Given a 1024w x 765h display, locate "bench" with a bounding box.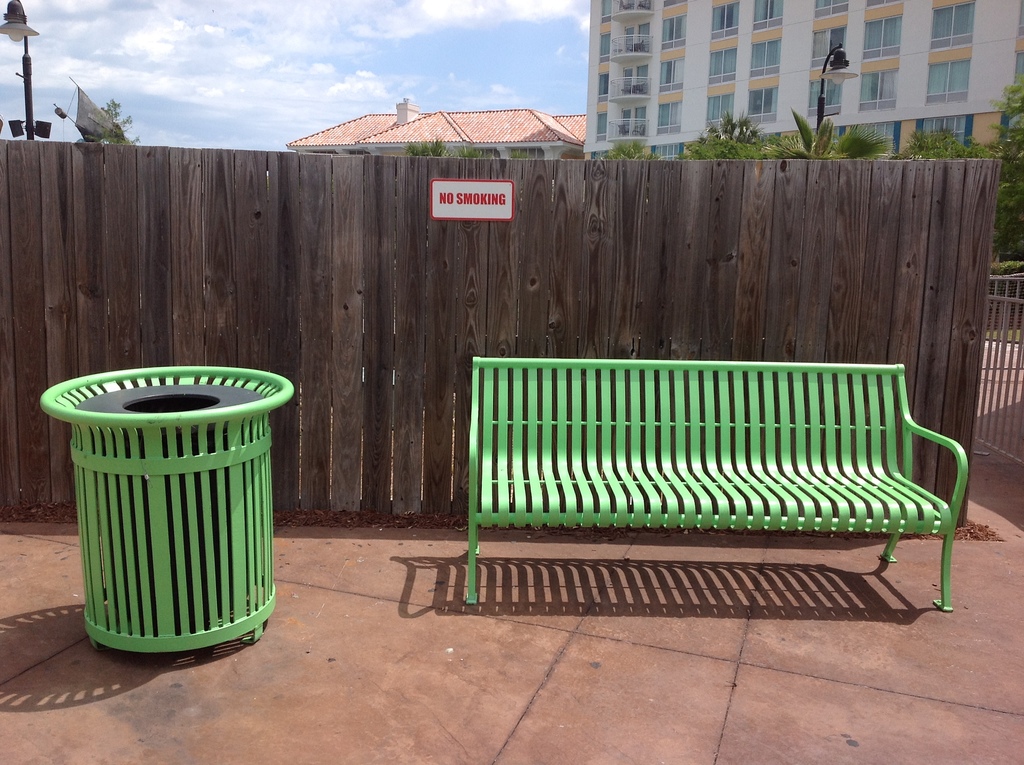
Located: region(467, 350, 982, 621).
